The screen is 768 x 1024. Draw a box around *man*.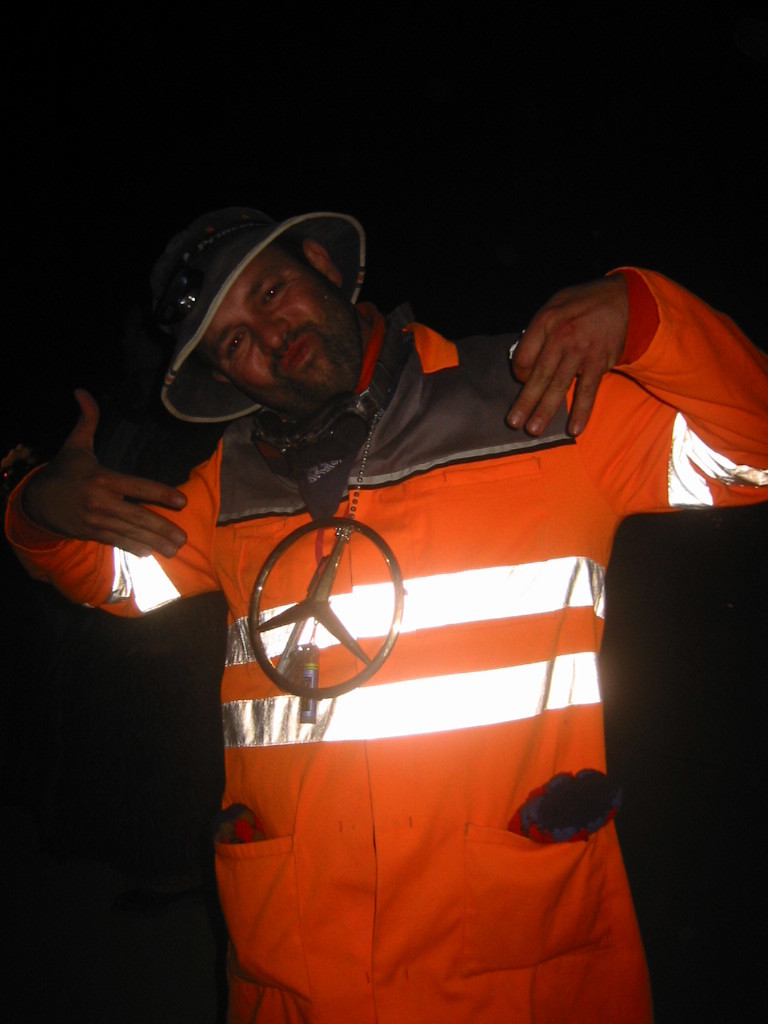
locate(1, 218, 766, 1021).
